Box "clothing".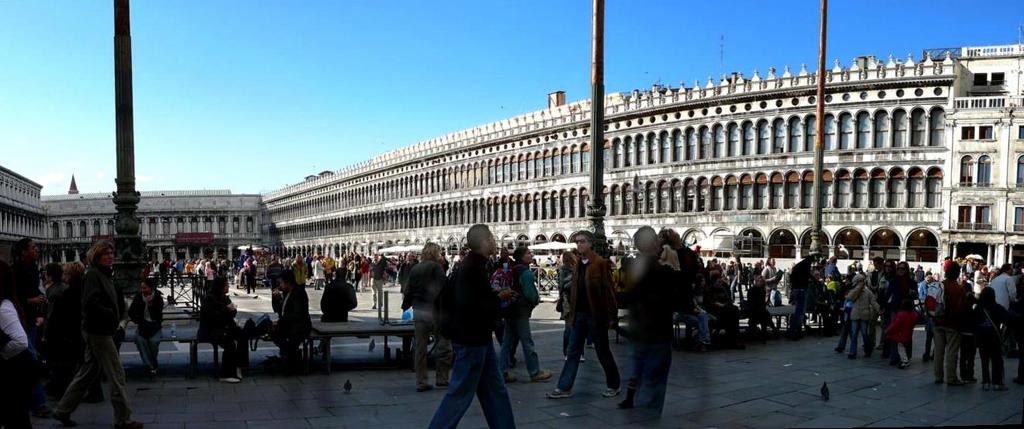
locate(201, 288, 243, 376).
